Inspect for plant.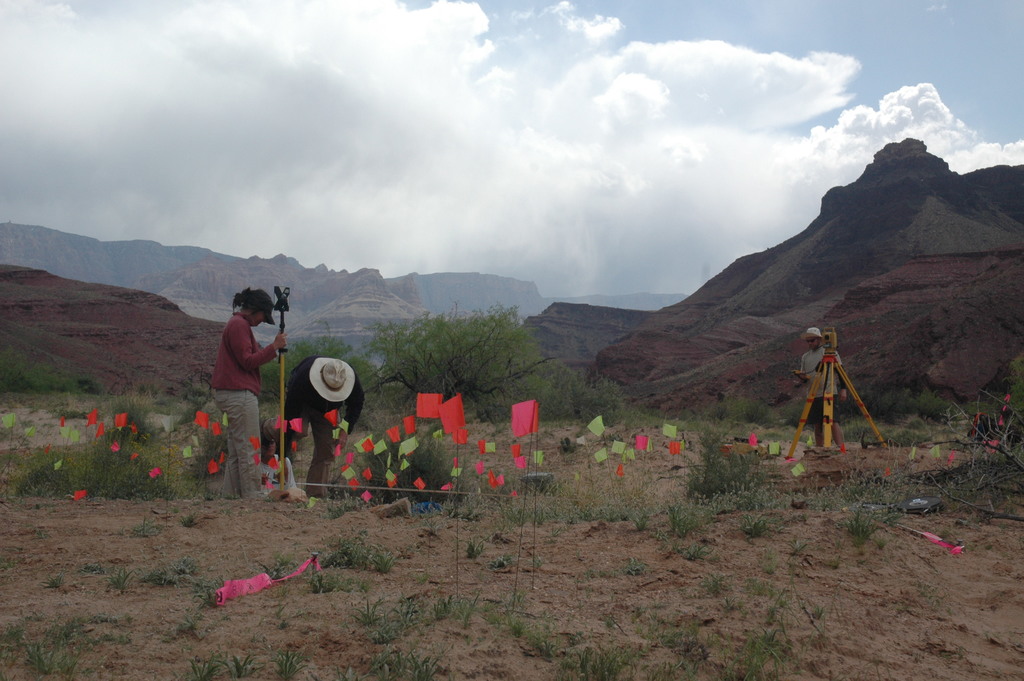
Inspection: {"left": 906, "top": 384, "right": 1023, "bottom": 552}.
